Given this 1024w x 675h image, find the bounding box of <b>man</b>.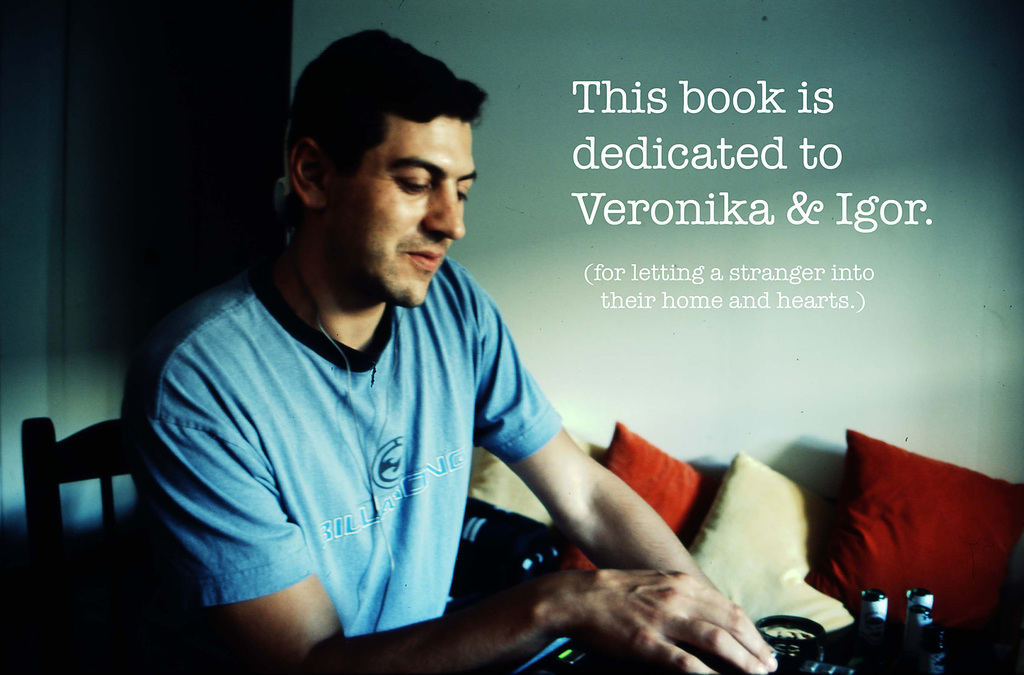
box(64, 47, 720, 666).
